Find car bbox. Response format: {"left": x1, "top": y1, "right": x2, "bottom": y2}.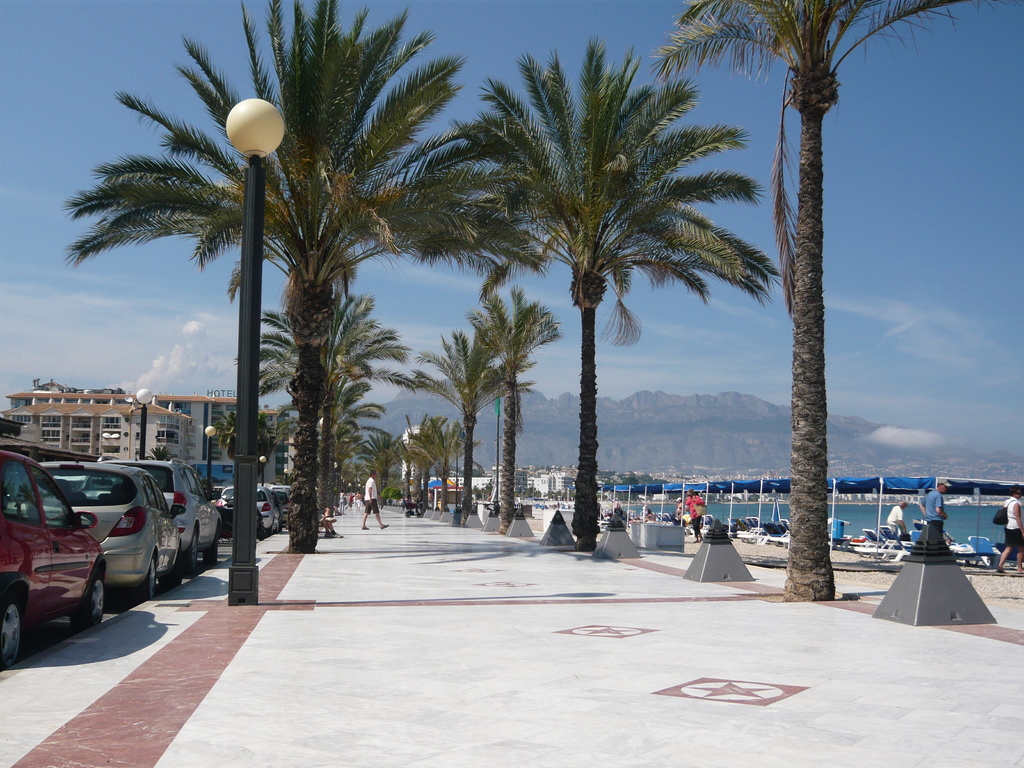
{"left": 37, "top": 461, "right": 180, "bottom": 596}.
